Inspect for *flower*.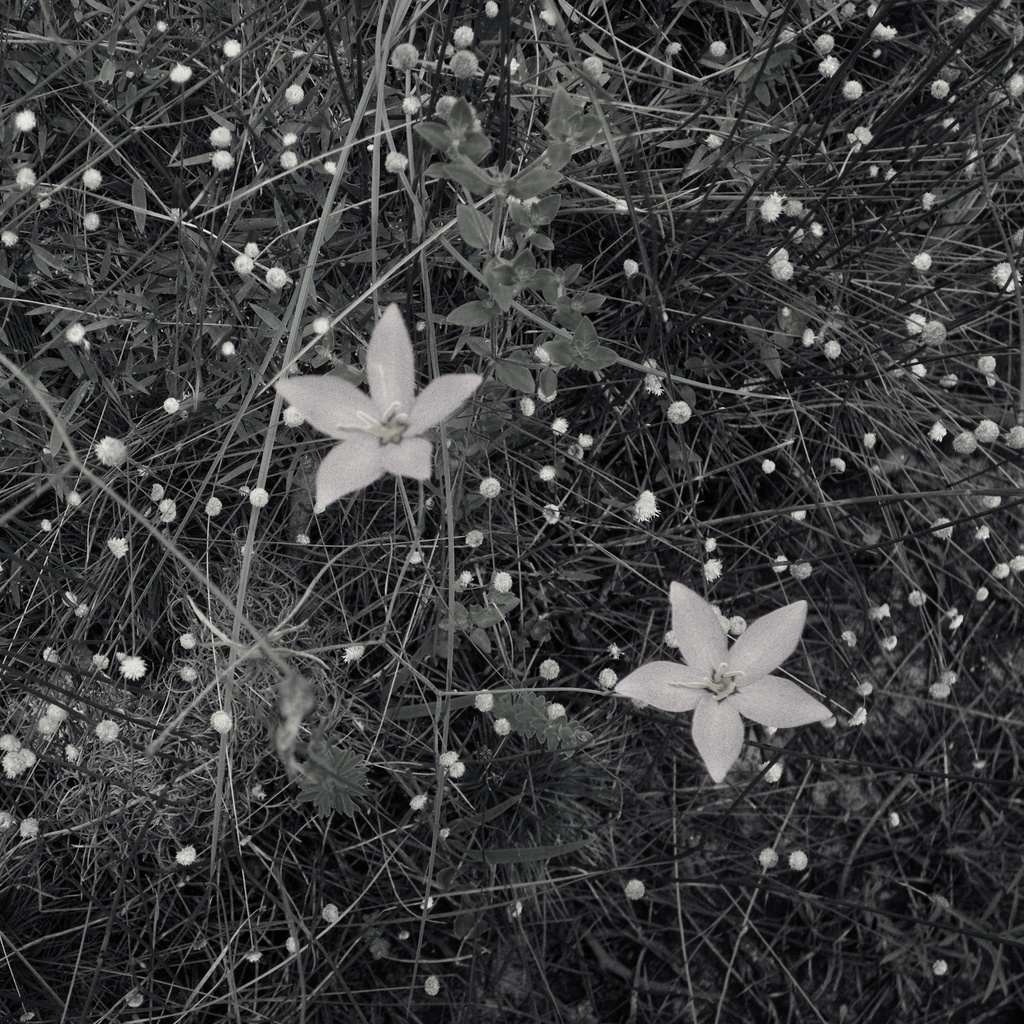
Inspection: (611,581,828,777).
